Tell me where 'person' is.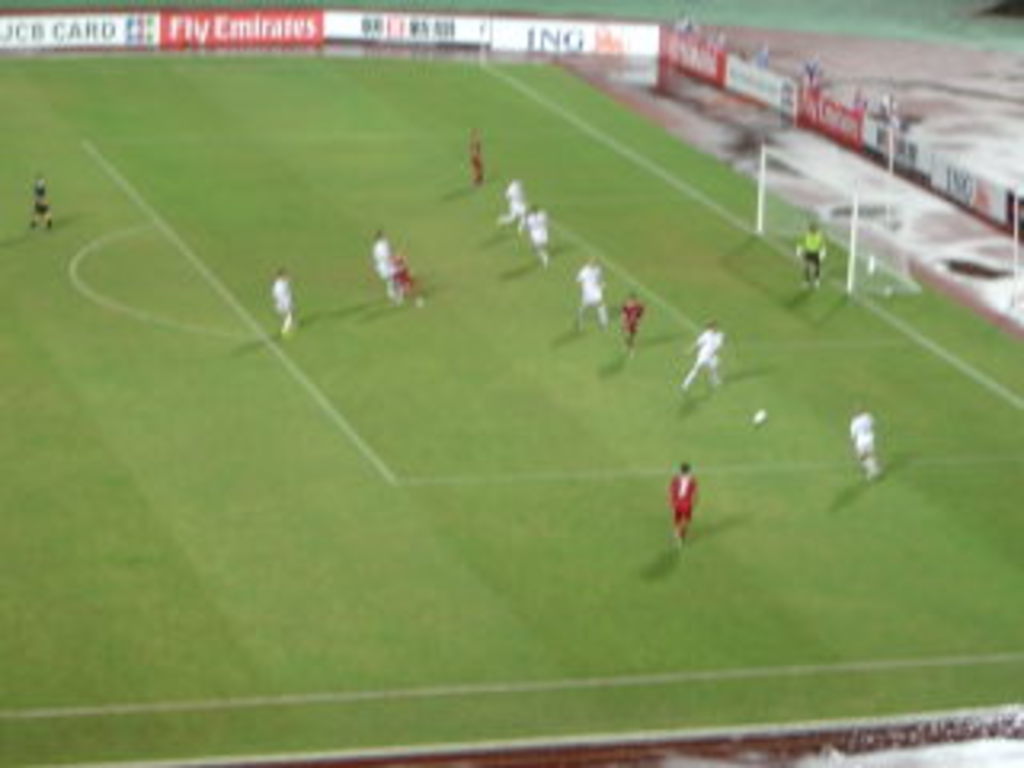
'person' is at region(845, 397, 880, 480).
